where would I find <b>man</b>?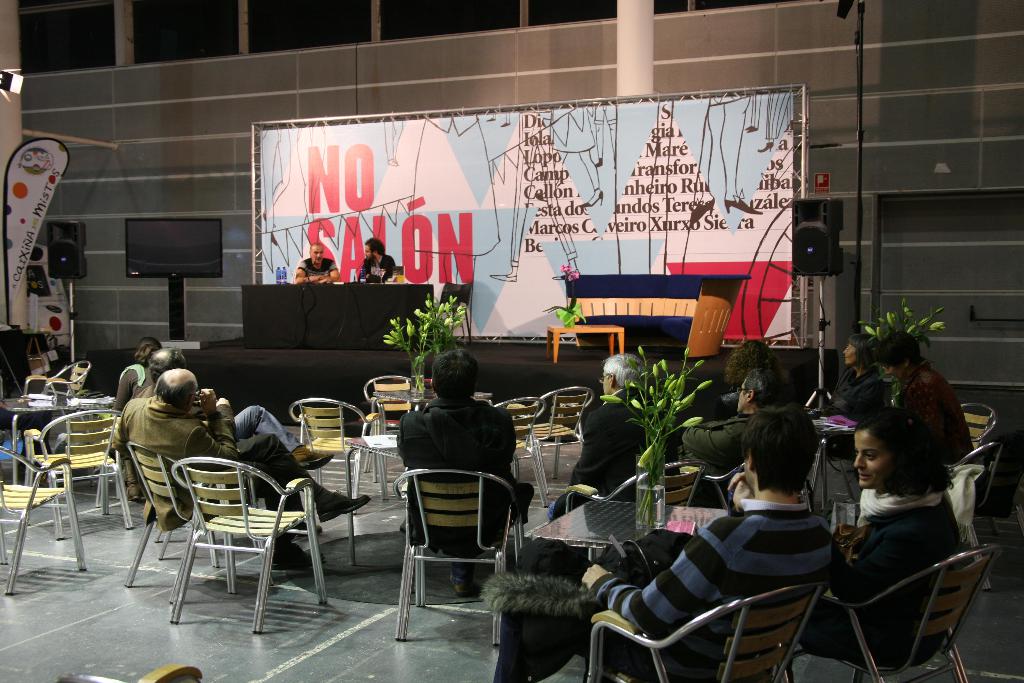
At pyautogui.locateOnScreen(119, 361, 372, 567).
